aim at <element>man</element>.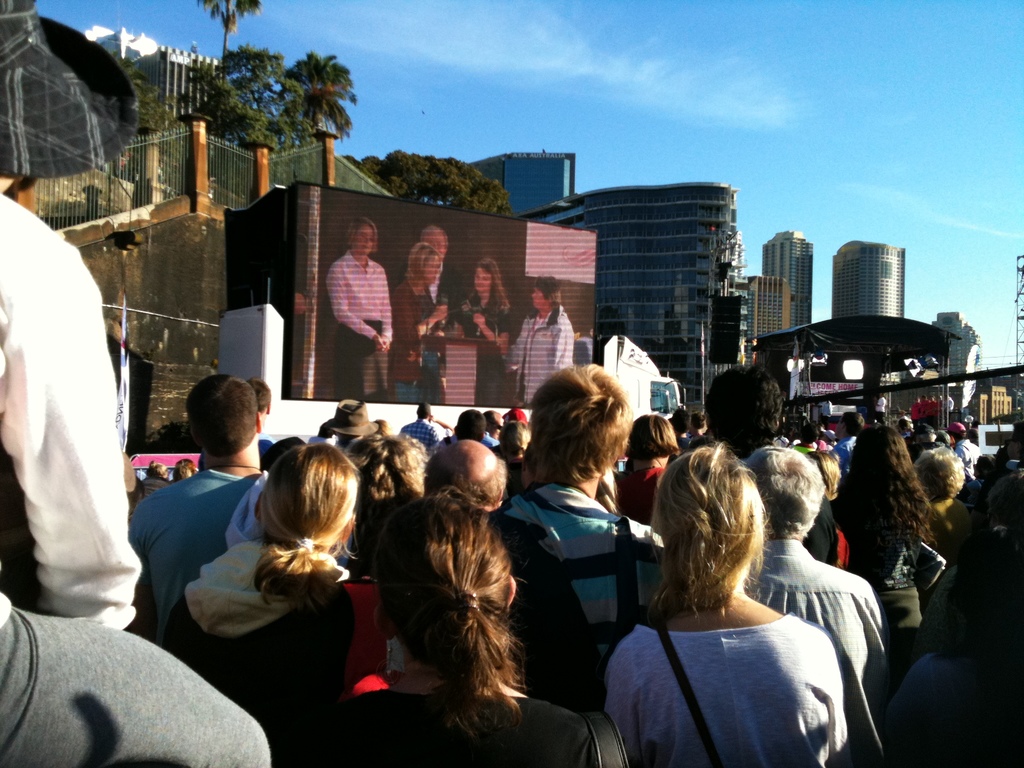
Aimed at 516/357/674/688.
